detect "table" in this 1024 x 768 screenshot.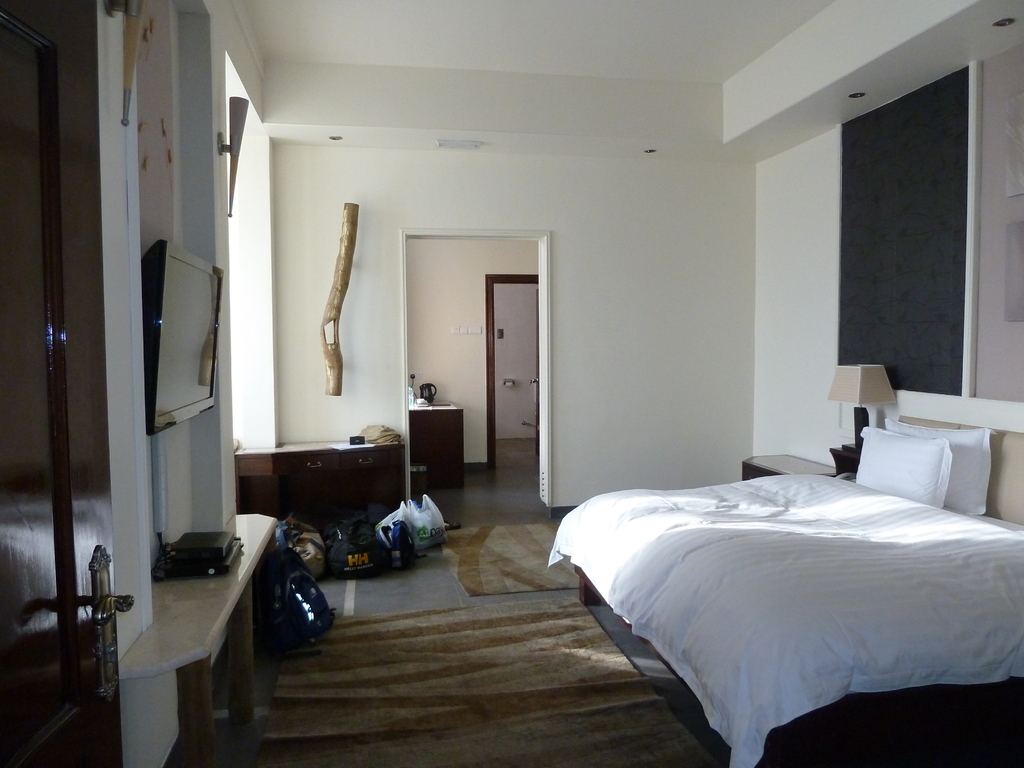
Detection: region(233, 433, 434, 571).
